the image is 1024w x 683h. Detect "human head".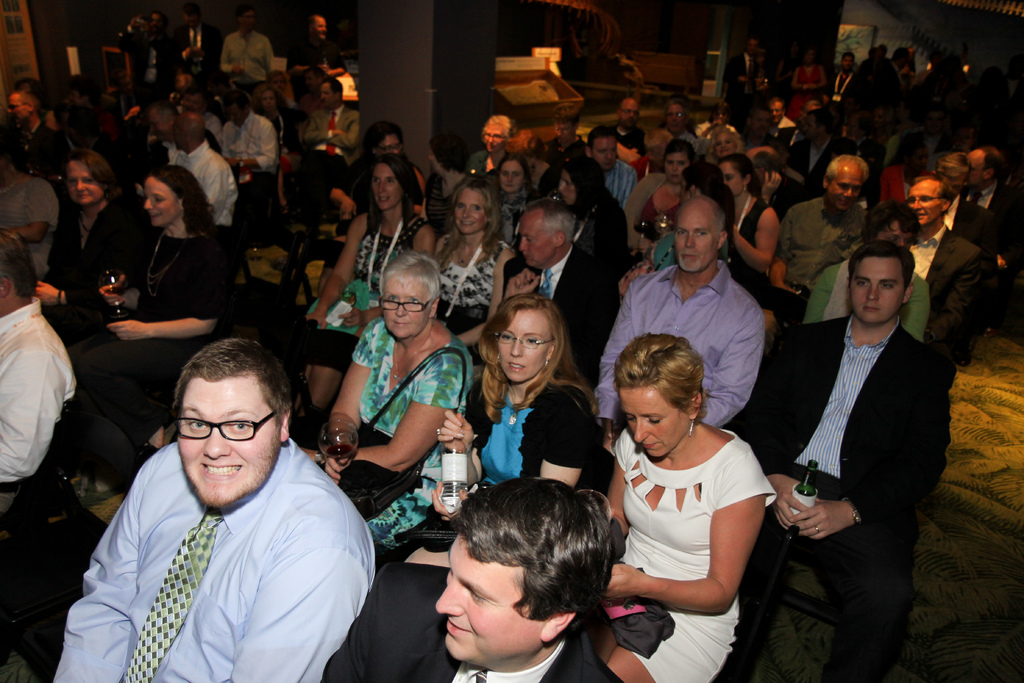
Detection: {"x1": 513, "y1": 128, "x2": 543, "y2": 165}.
